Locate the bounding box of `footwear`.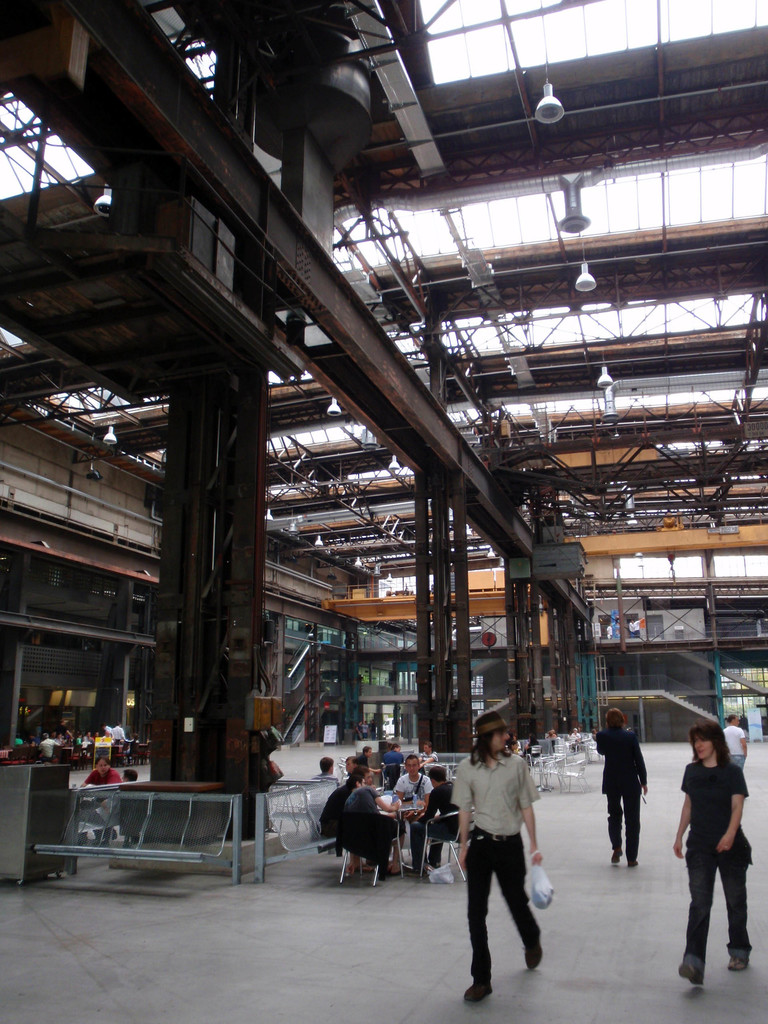
Bounding box: bbox=[726, 946, 754, 970].
